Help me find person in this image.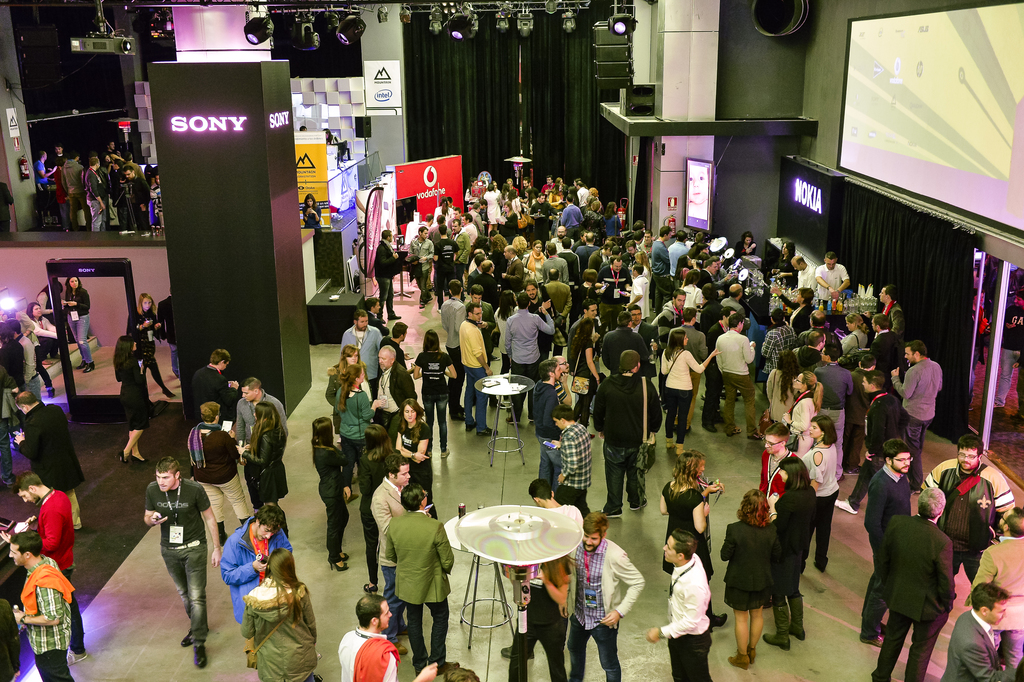
Found it: region(13, 540, 79, 681).
